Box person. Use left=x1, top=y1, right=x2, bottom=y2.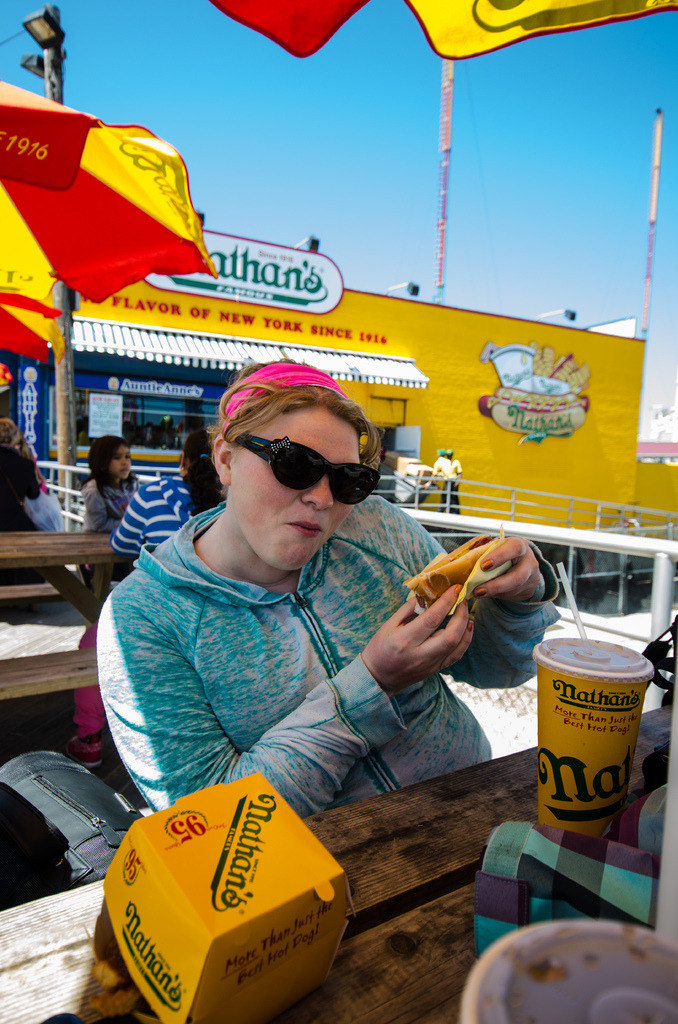
left=104, top=308, right=524, bottom=902.
